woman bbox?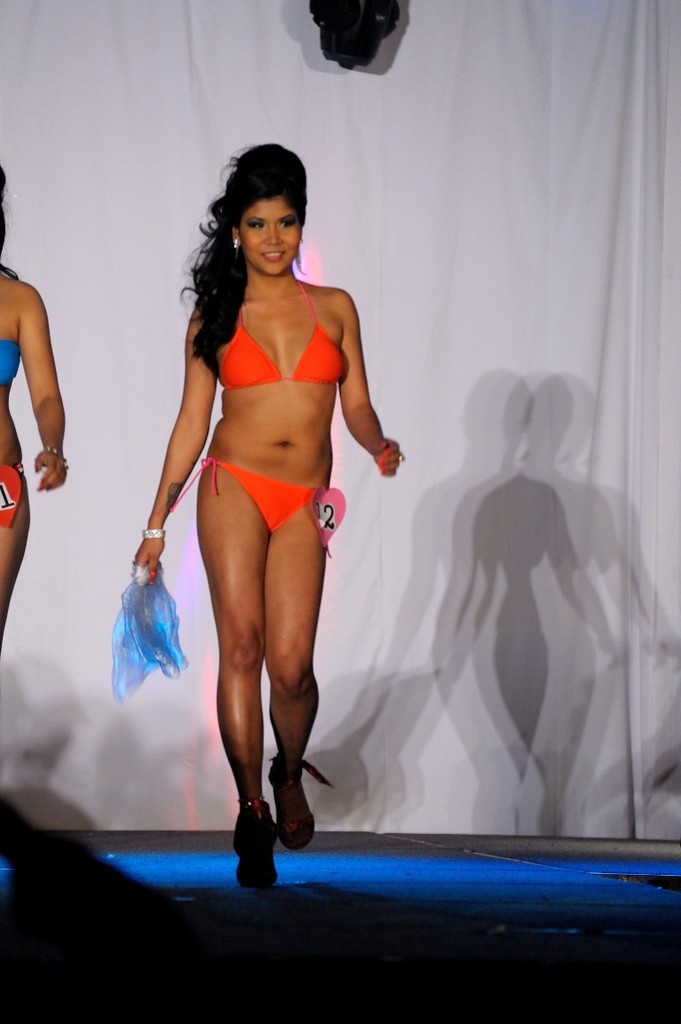
select_region(0, 162, 69, 673)
